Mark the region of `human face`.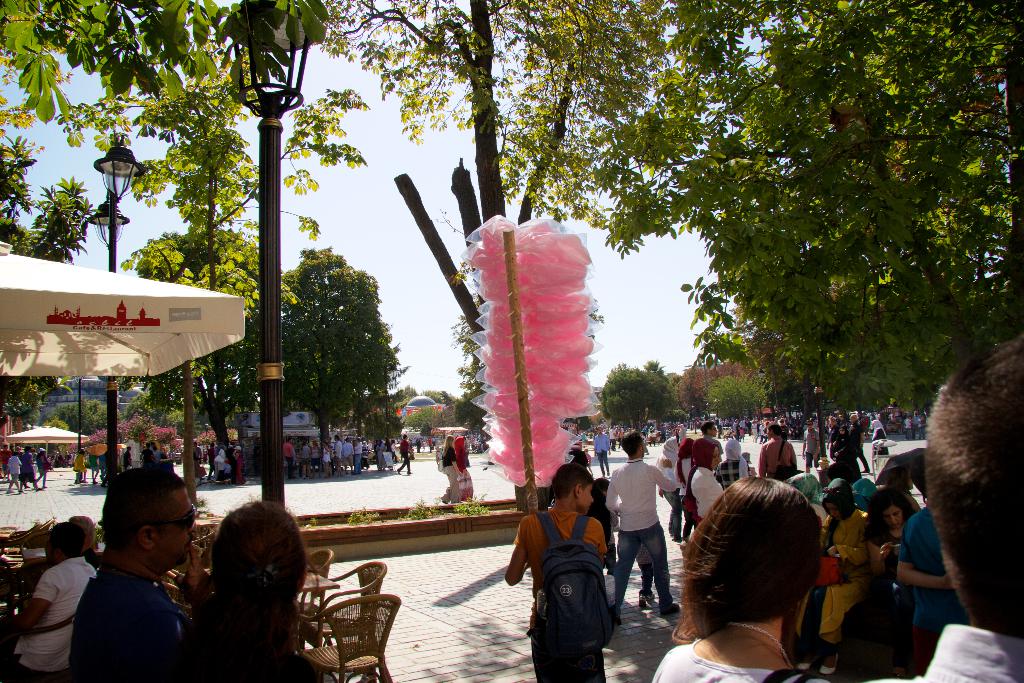
Region: l=888, t=509, r=905, b=527.
